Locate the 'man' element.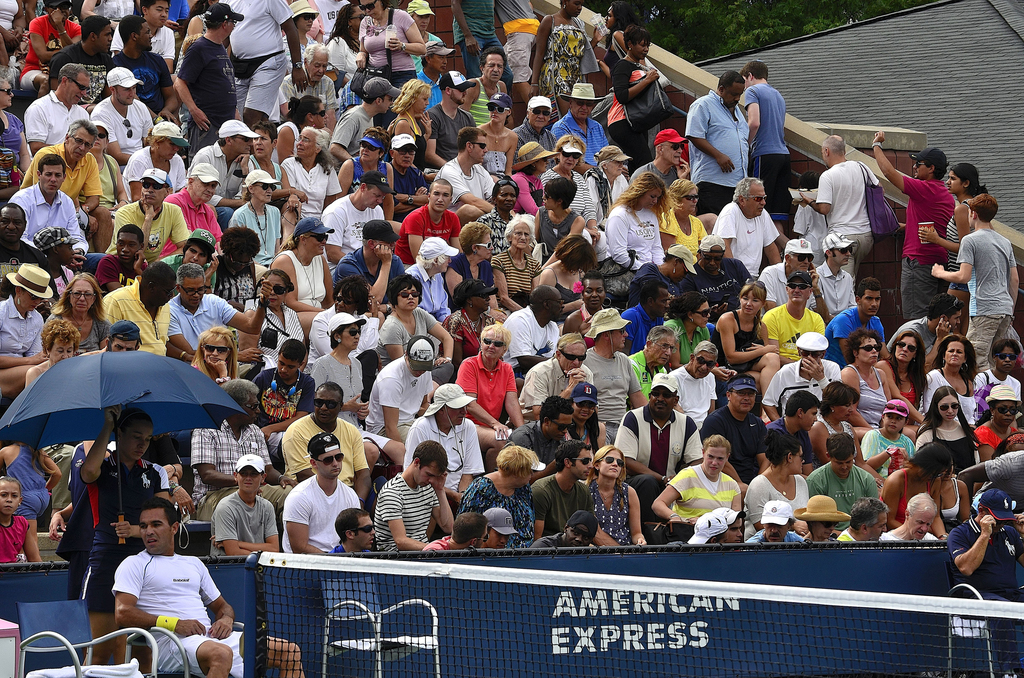
Element bbox: <region>324, 81, 407, 162</region>.
